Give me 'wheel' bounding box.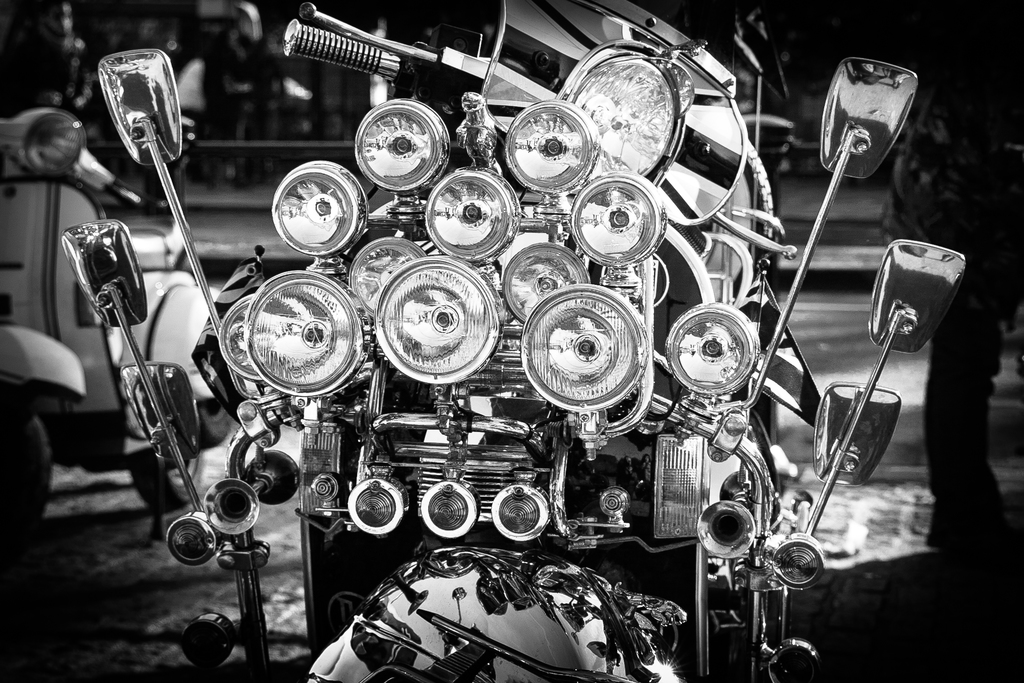
bbox=[122, 450, 204, 510].
